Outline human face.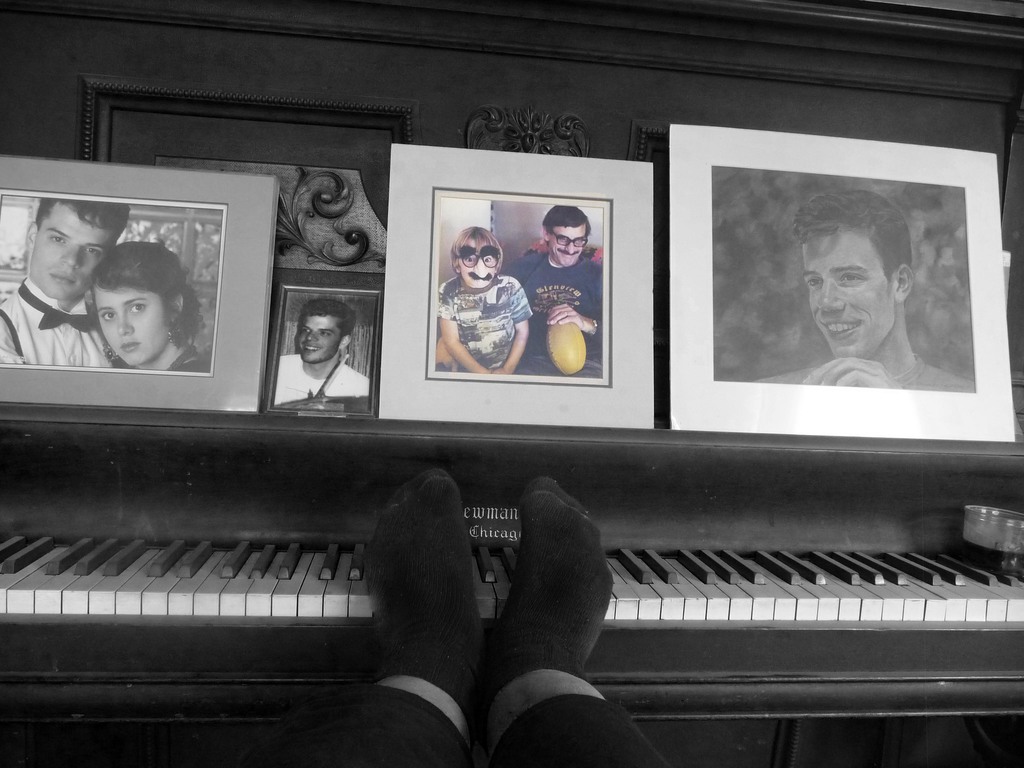
Outline: {"left": 458, "top": 249, "right": 494, "bottom": 289}.
